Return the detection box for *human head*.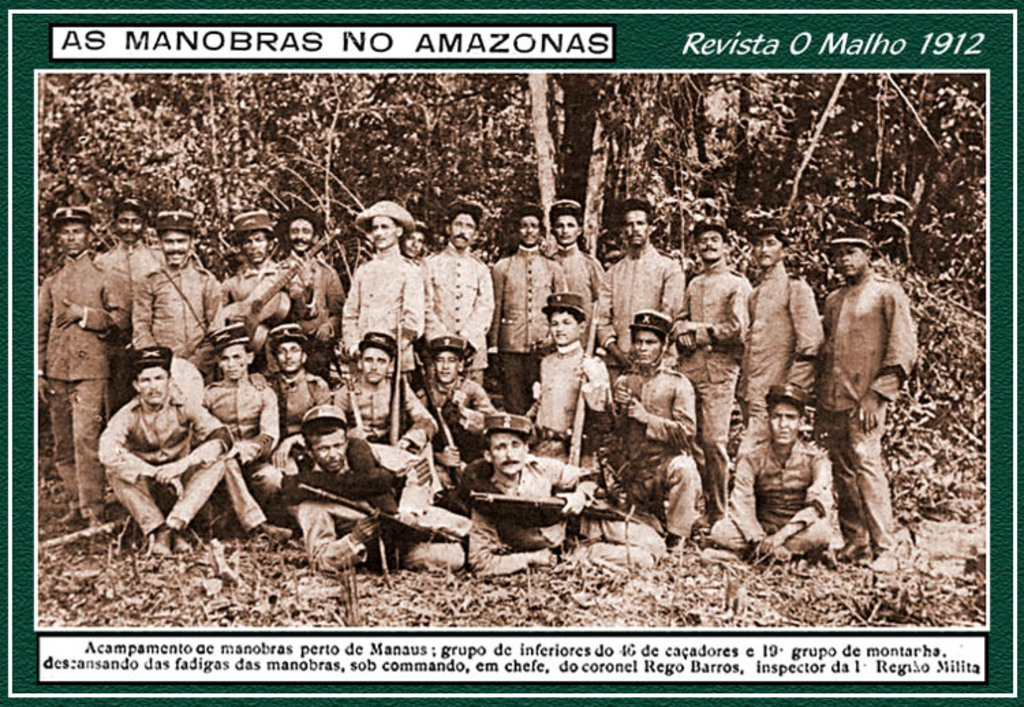
rect(57, 212, 94, 258).
